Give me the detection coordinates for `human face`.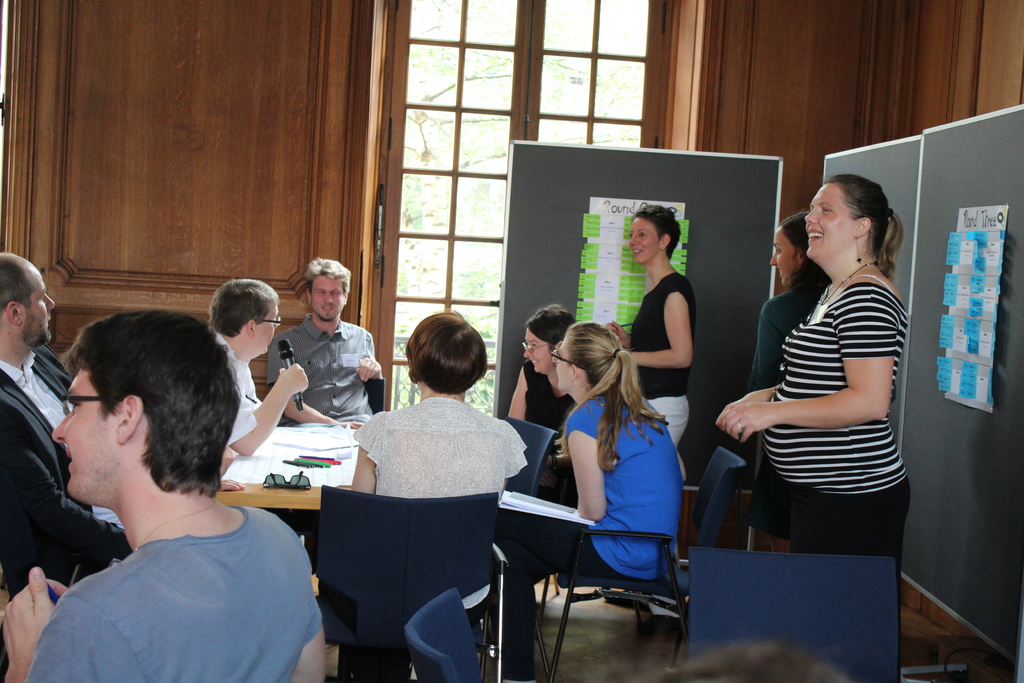
525:325:551:374.
